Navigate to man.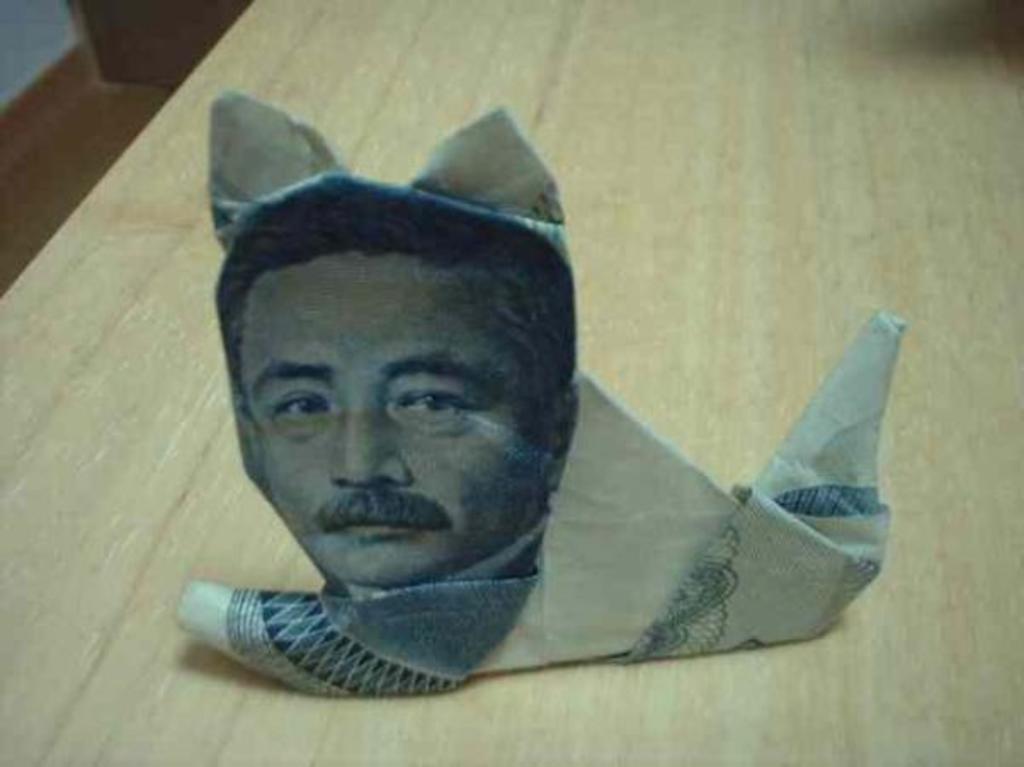
Navigation target: bbox(187, 128, 602, 633).
